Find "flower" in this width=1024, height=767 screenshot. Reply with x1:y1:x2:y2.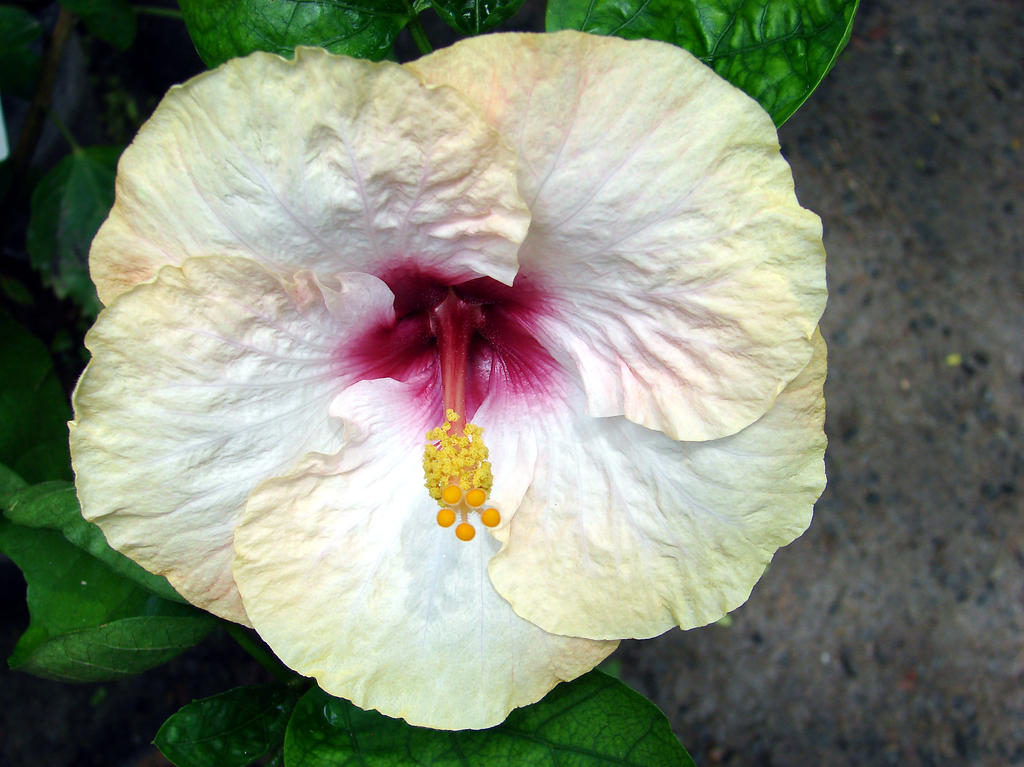
64:7:850:735.
